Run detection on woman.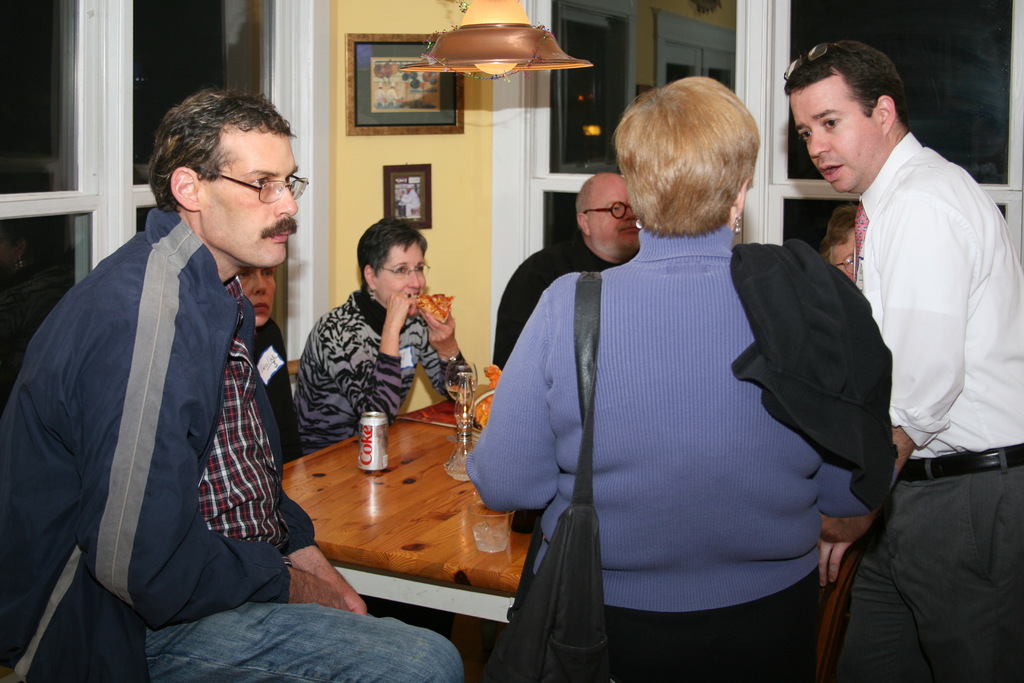
Result: rect(495, 85, 921, 680).
